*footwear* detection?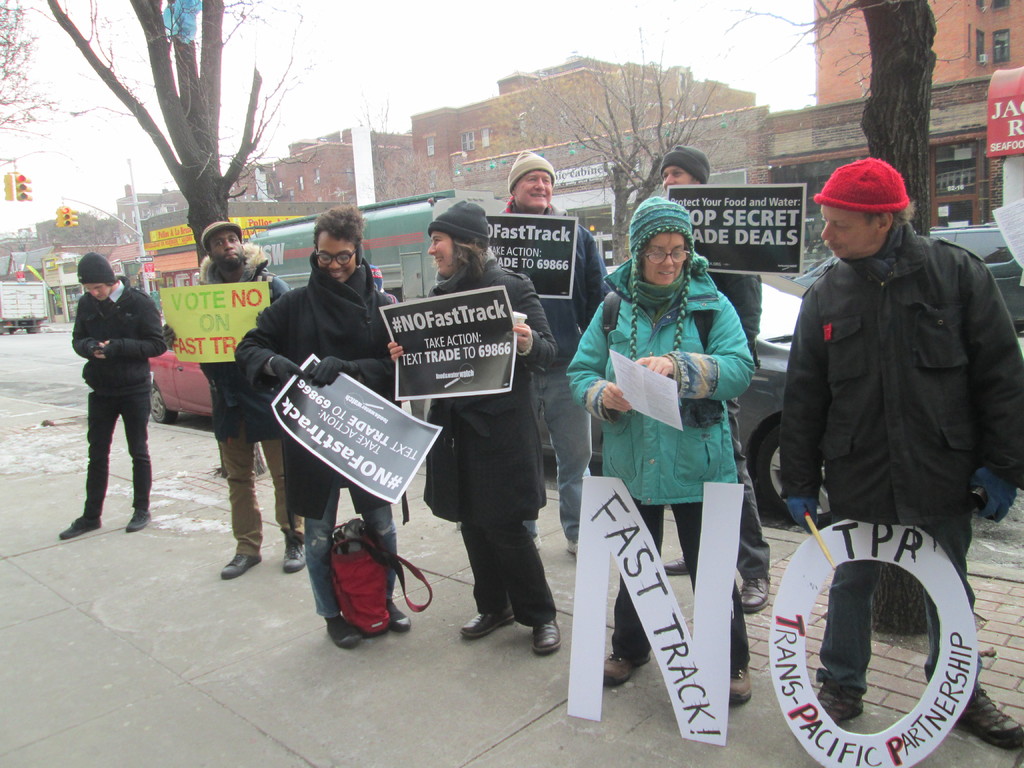
bbox=[468, 608, 515, 636]
